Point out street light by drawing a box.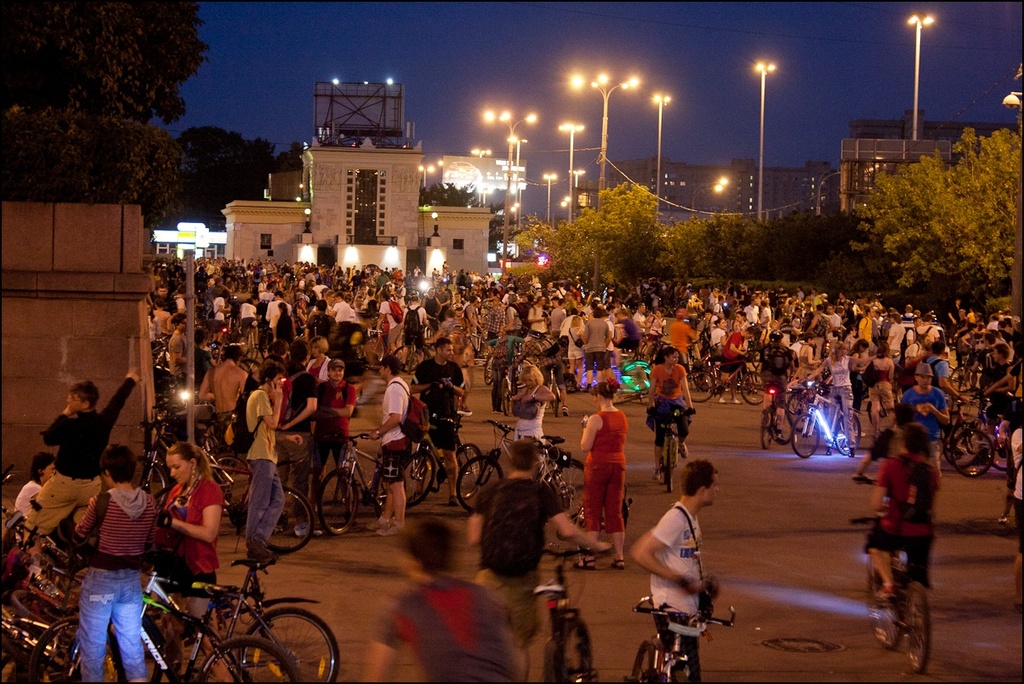
556 117 589 227.
